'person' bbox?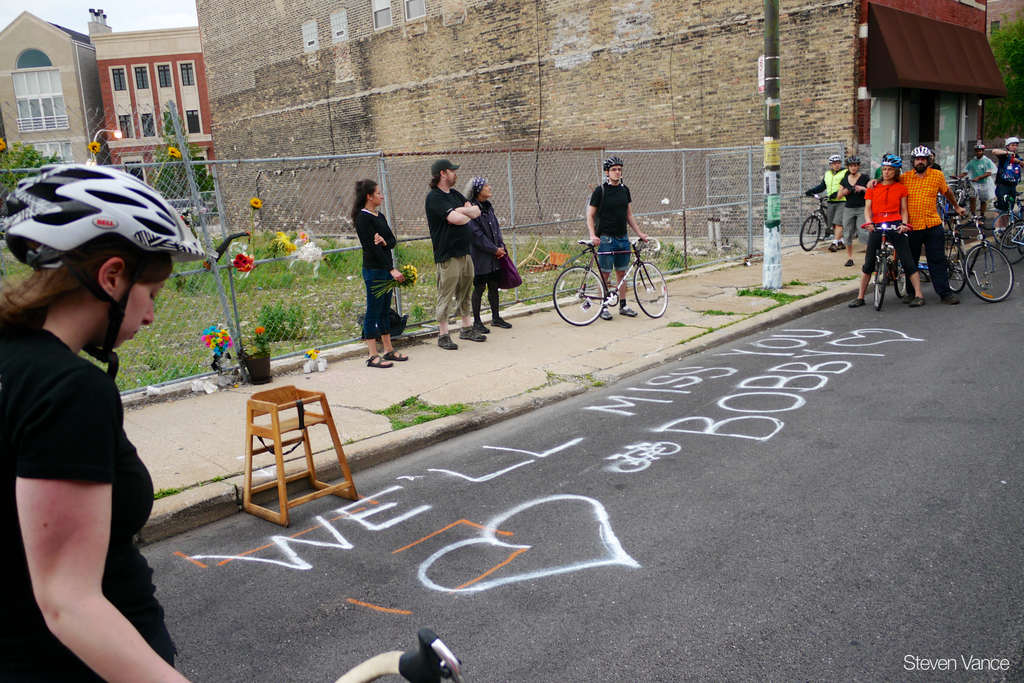
box=[6, 191, 202, 662]
